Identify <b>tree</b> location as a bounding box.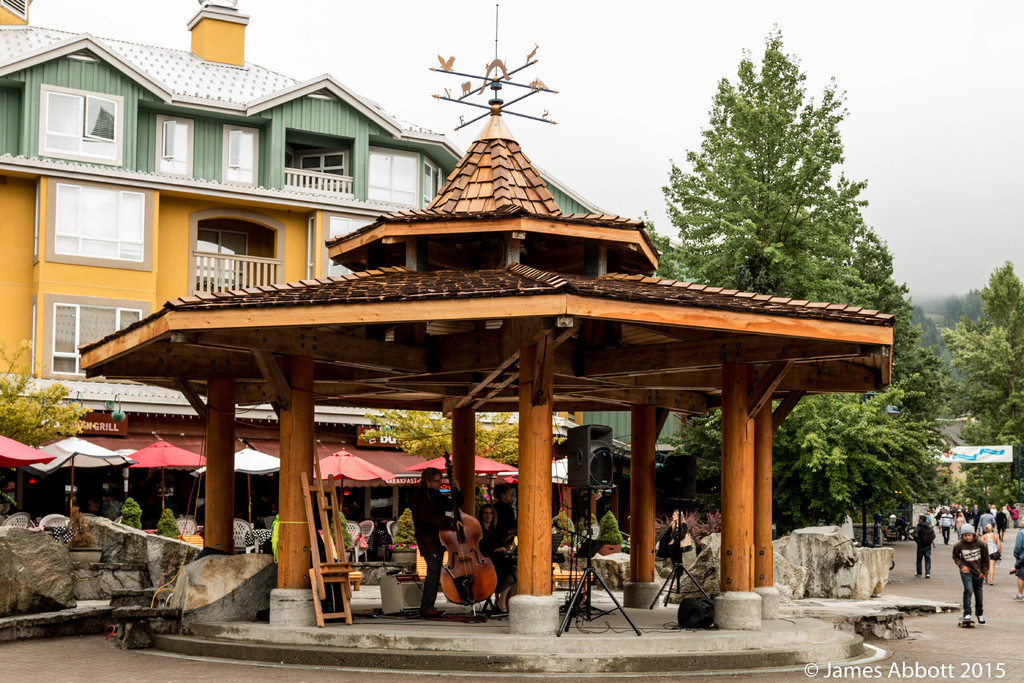
(left=356, top=409, right=566, bottom=467).
